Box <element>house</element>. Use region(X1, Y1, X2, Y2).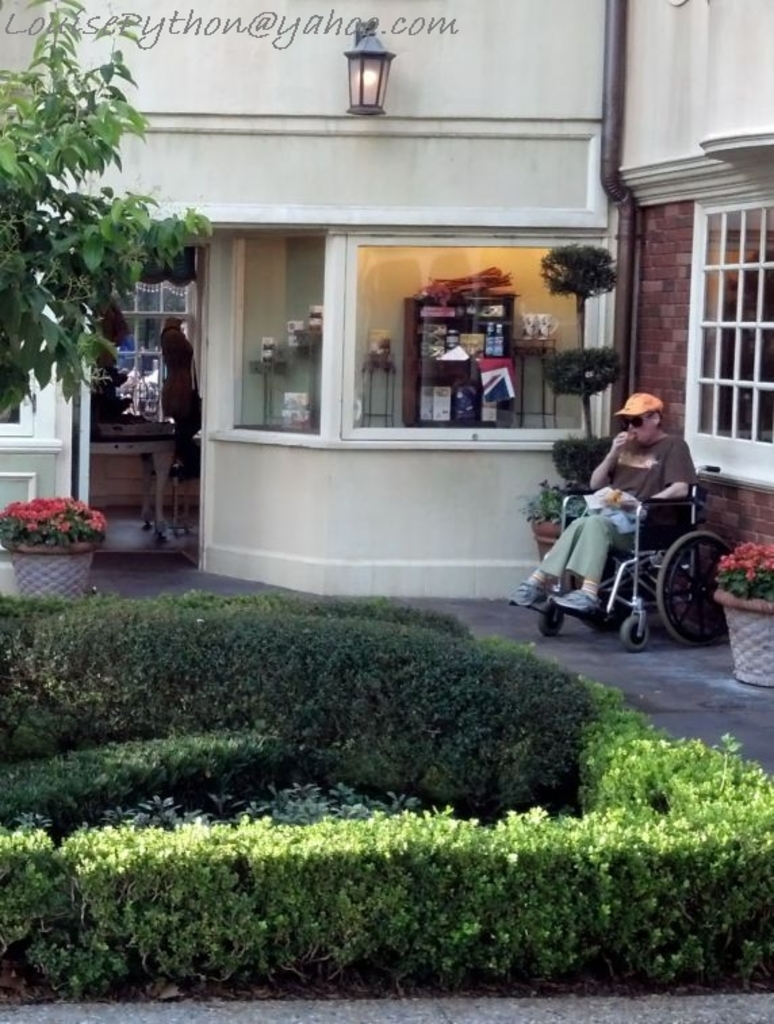
region(0, 0, 773, 598).
